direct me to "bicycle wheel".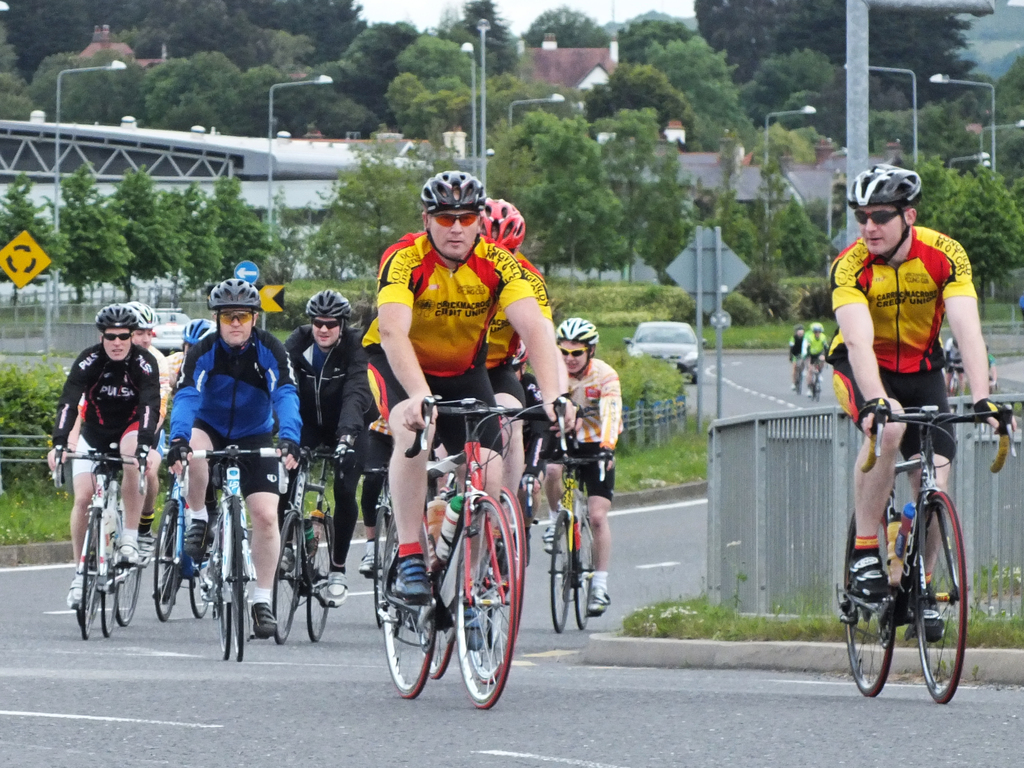
Direction: (840,511,895,696).
